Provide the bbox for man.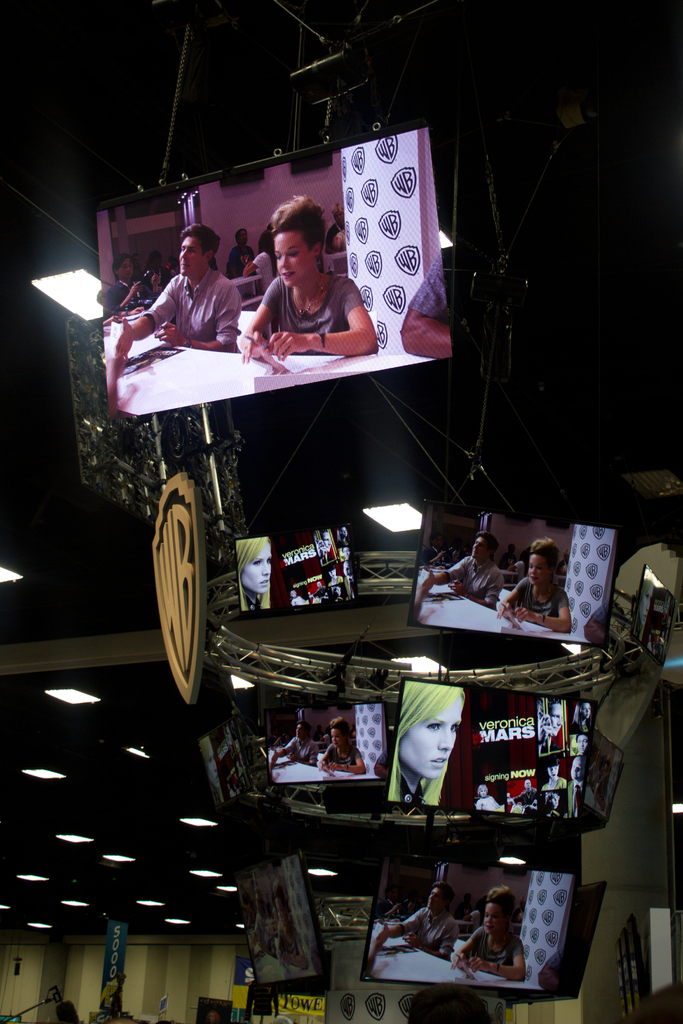
bbox=(312, 529, 333, 567).
